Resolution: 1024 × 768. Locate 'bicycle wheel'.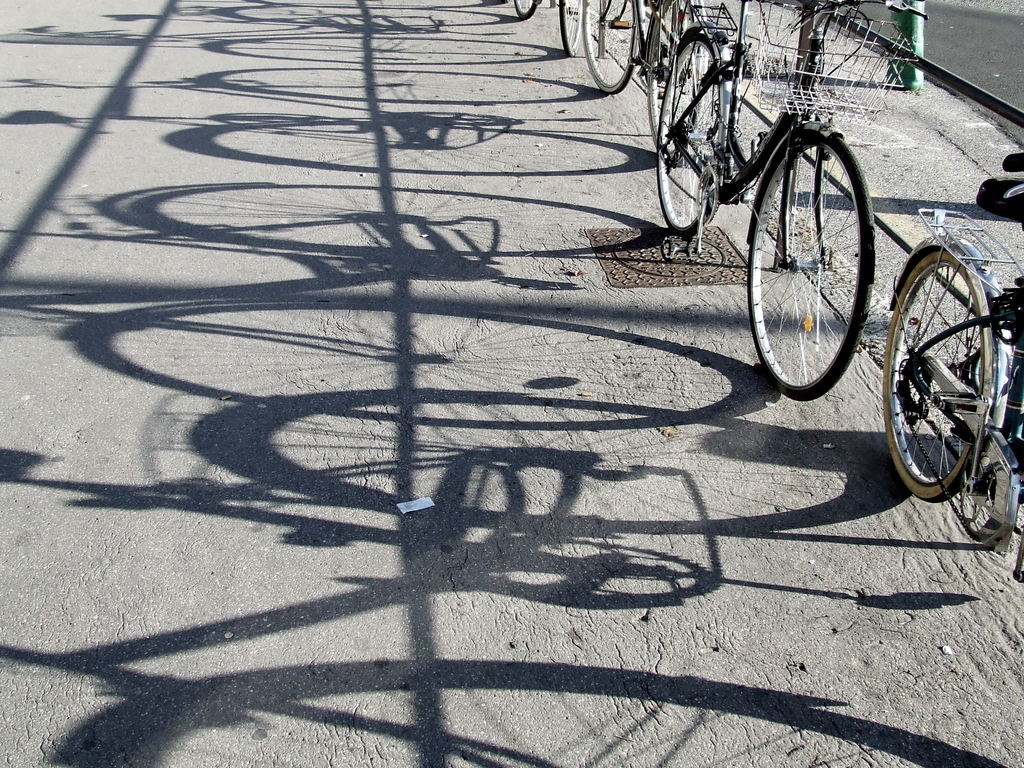
(516,0,536,18).
